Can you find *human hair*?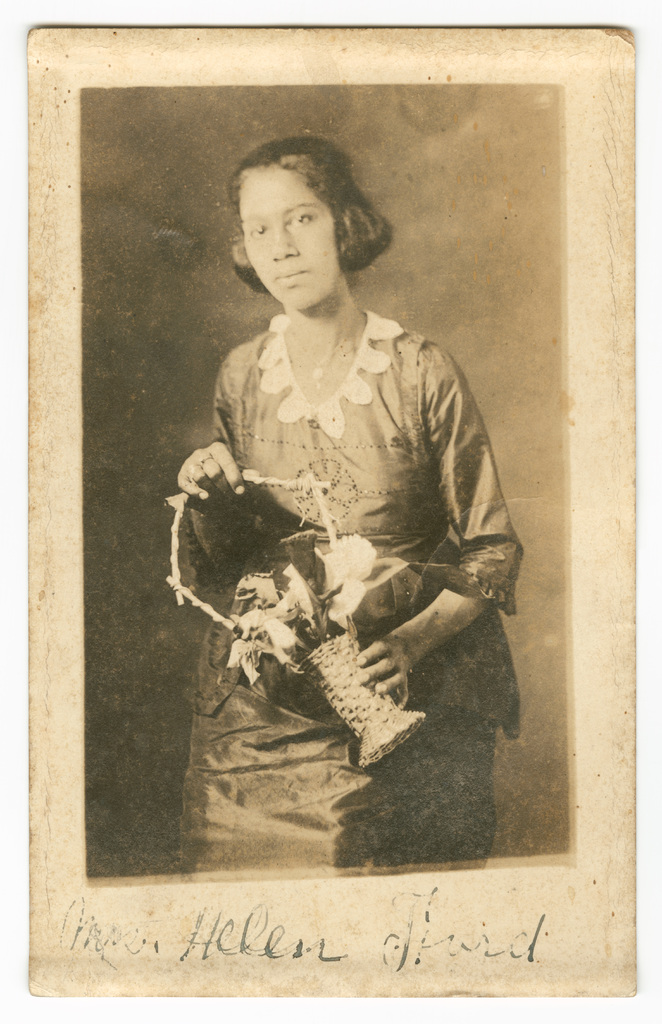
Yes, bounding box: l=224, t=130, r=384, b=290.
